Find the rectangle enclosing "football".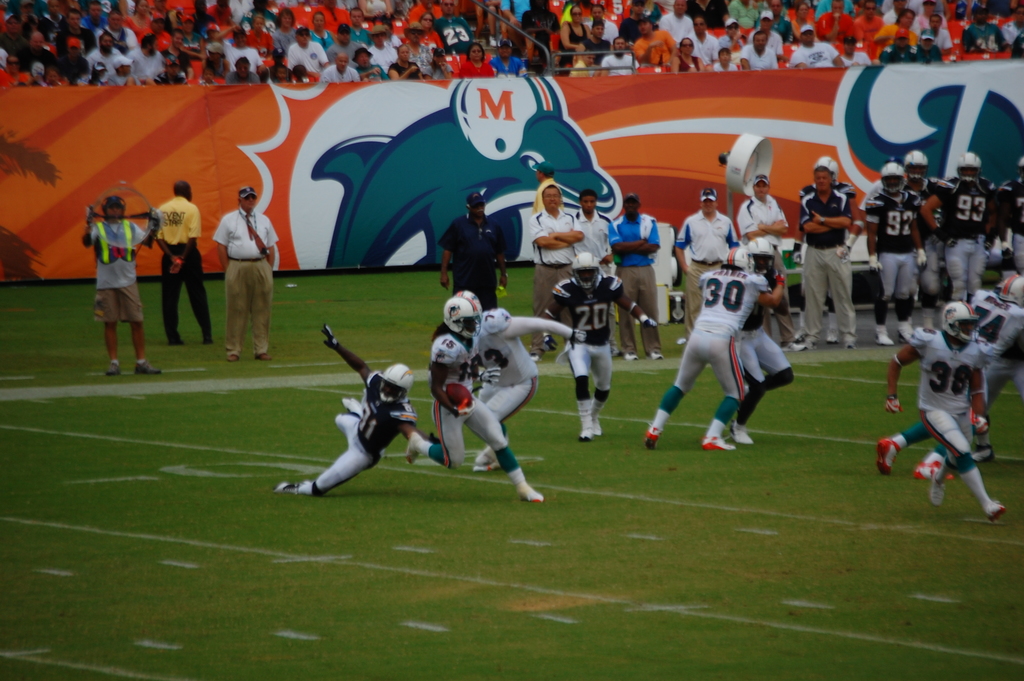
<region>445, 382, 476, 409</region>.
